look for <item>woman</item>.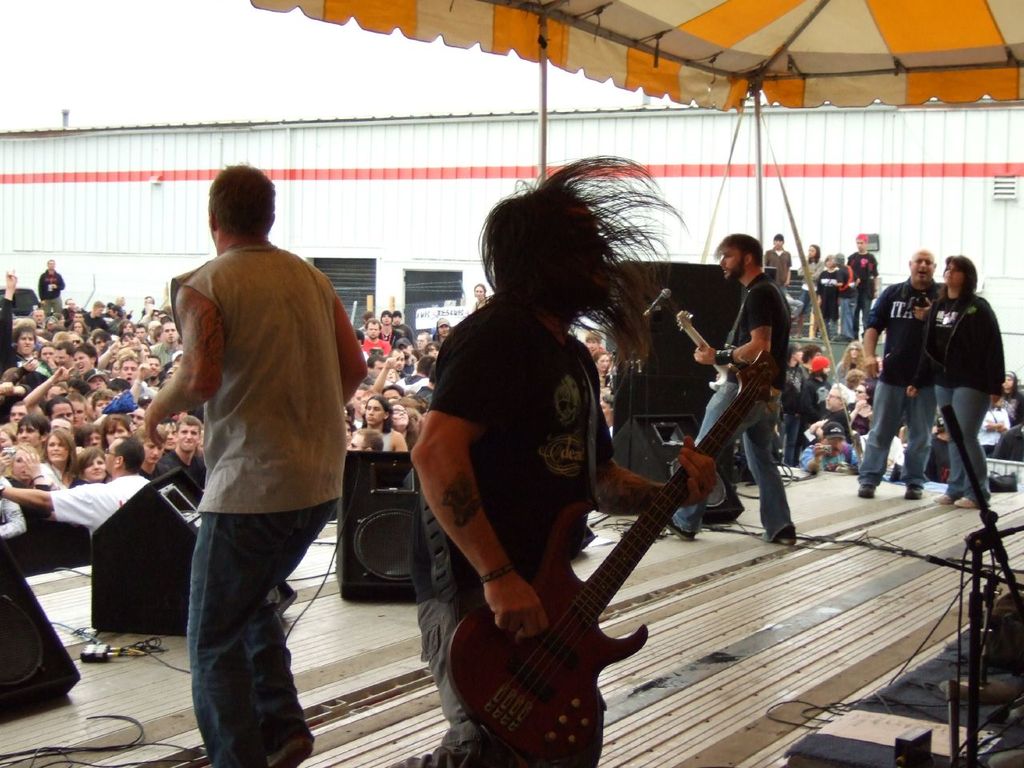
Found: 798:240:822:336.
